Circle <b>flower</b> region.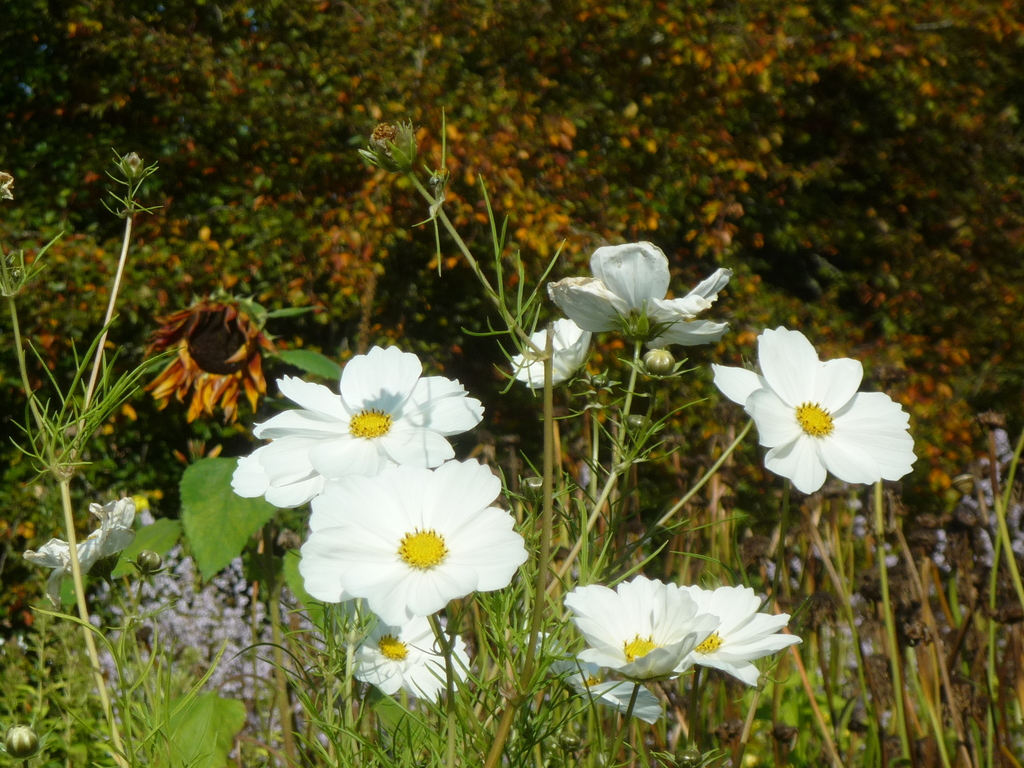
Region: select_region(347, 617, 483, 695).
